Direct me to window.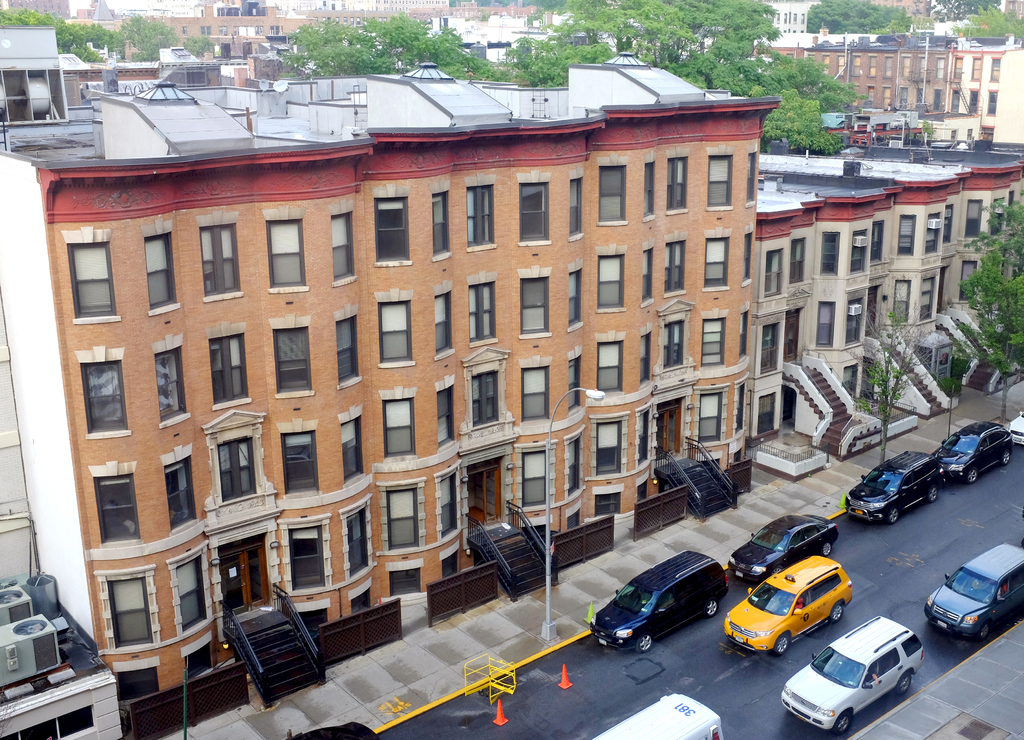
Direction: x1=102 y1=579 x2=160 y2=643.
